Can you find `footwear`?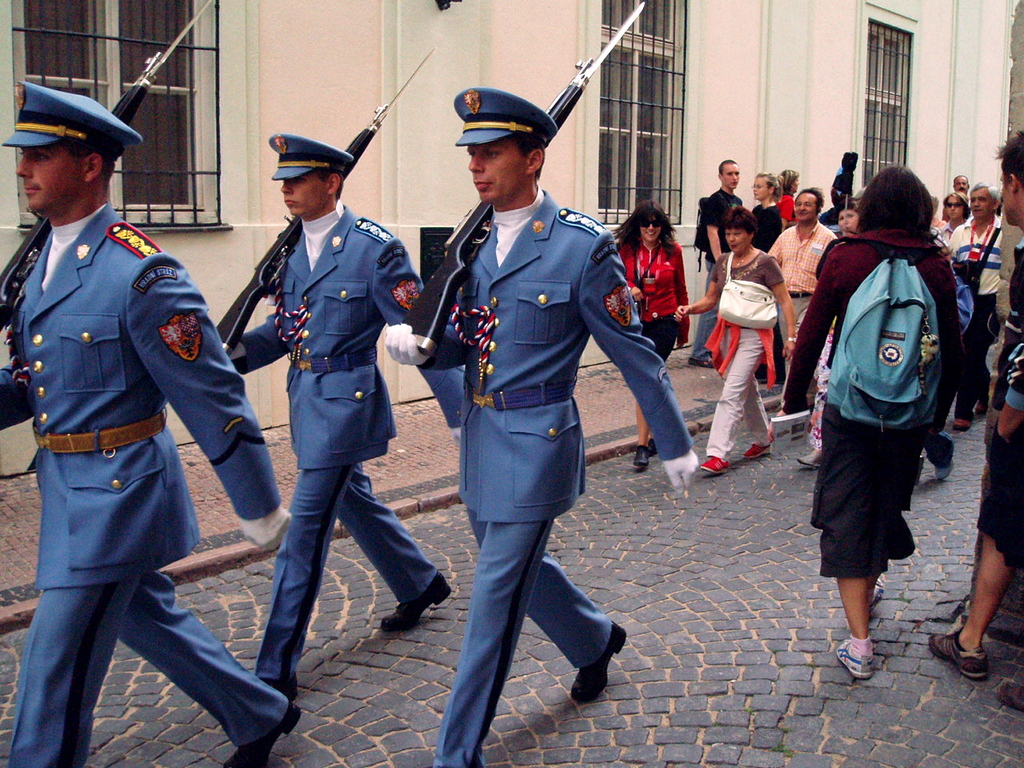
Yes, bounding box: 970,397,986,421.
